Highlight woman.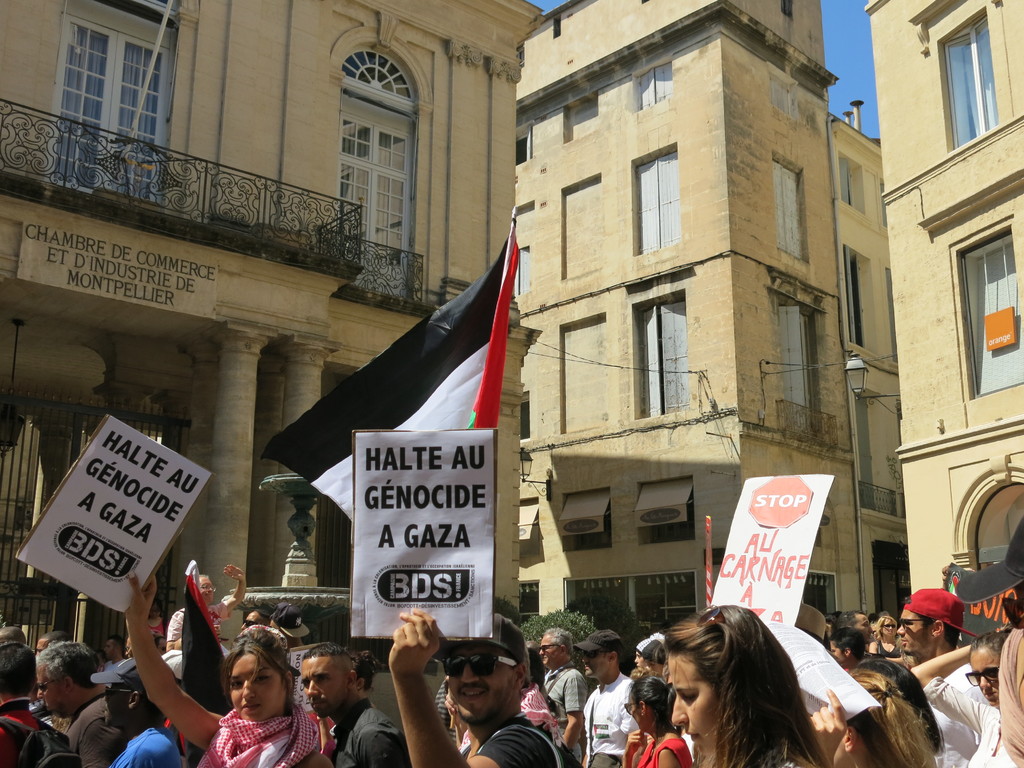
Highlighted region: (left=915, top=632, right=1023, bottom=767).
